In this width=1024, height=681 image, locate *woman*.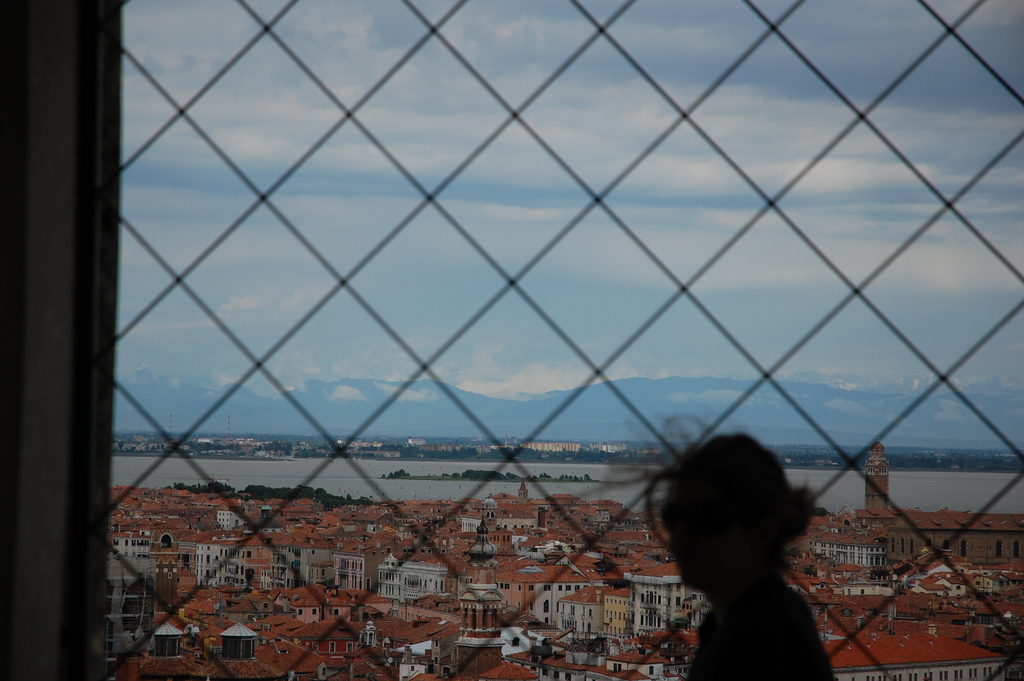
Bounding box: 602 415 838 680.
